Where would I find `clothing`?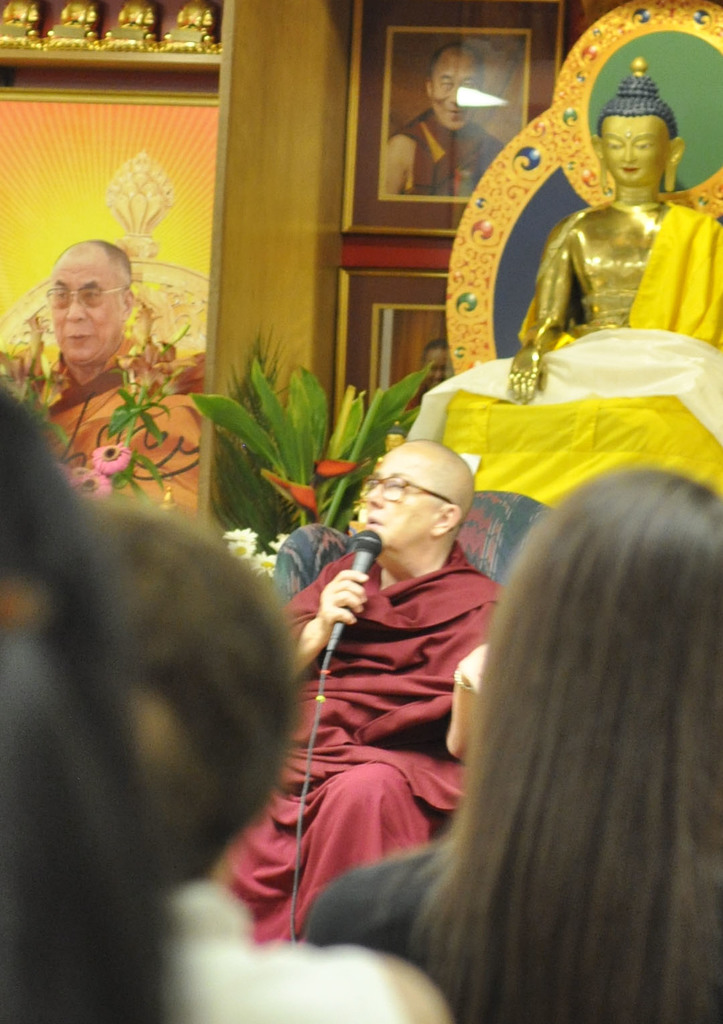
At locate(386, 118, 505, 200).
